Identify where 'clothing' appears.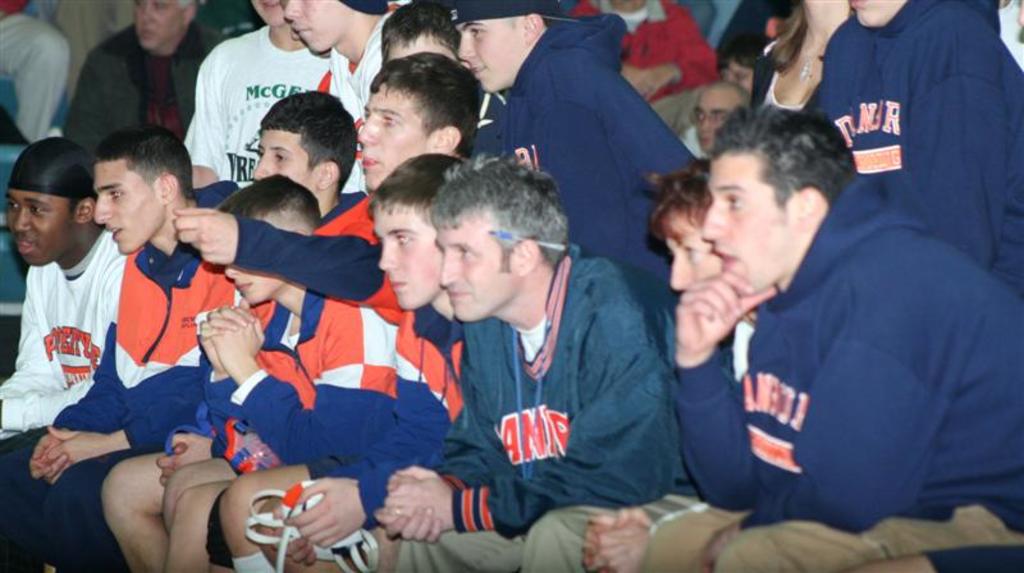
Appears at BBox(398, 244, 682, 572).
